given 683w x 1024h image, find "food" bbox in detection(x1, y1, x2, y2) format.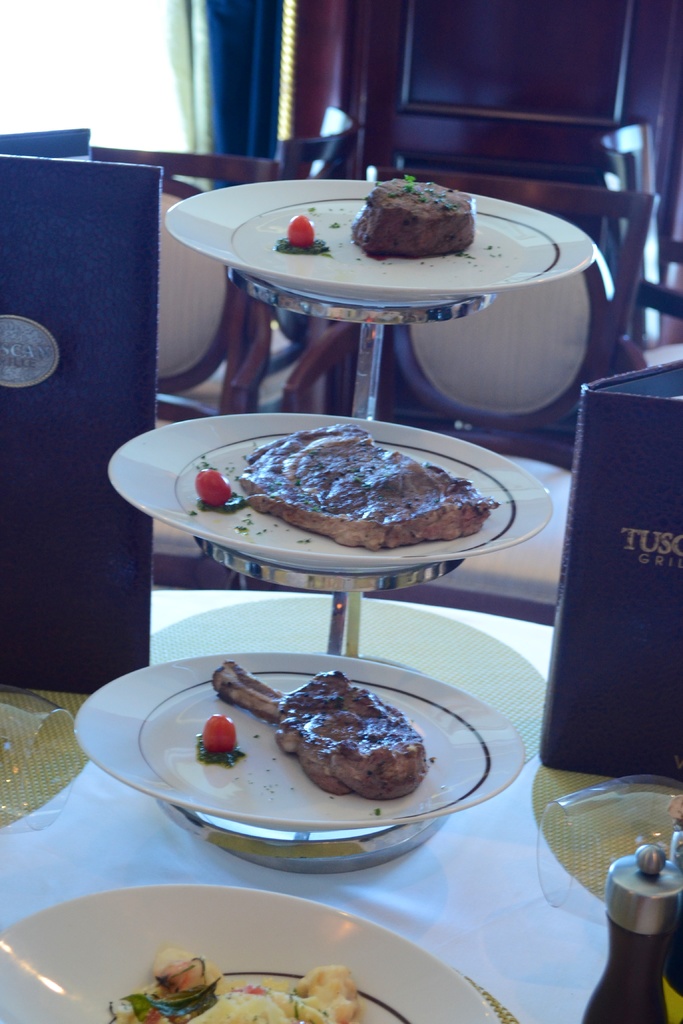
detection(195, 711, 243, 769).
